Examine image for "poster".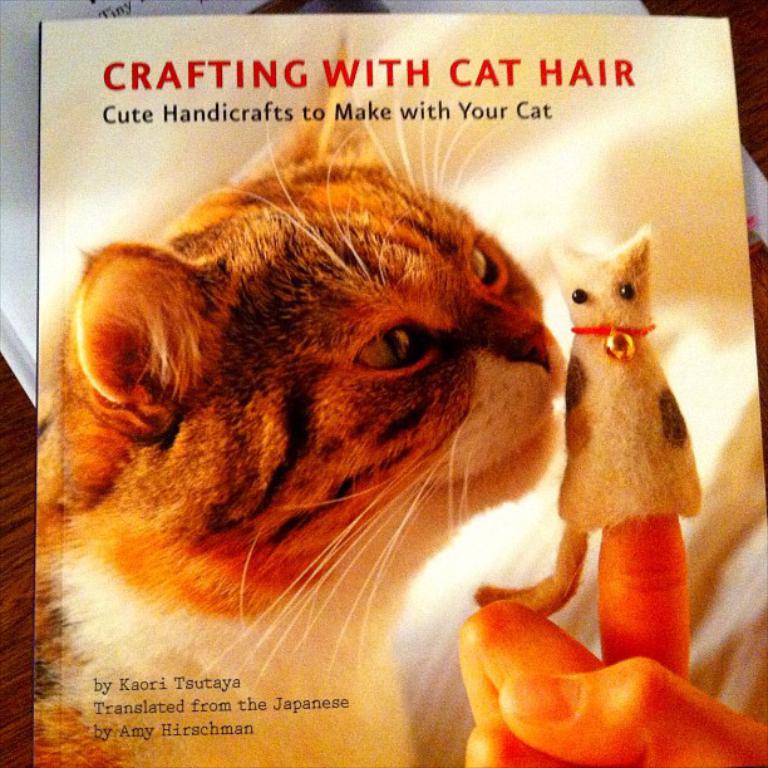
Examination result: 0, 0, 767, 767.
